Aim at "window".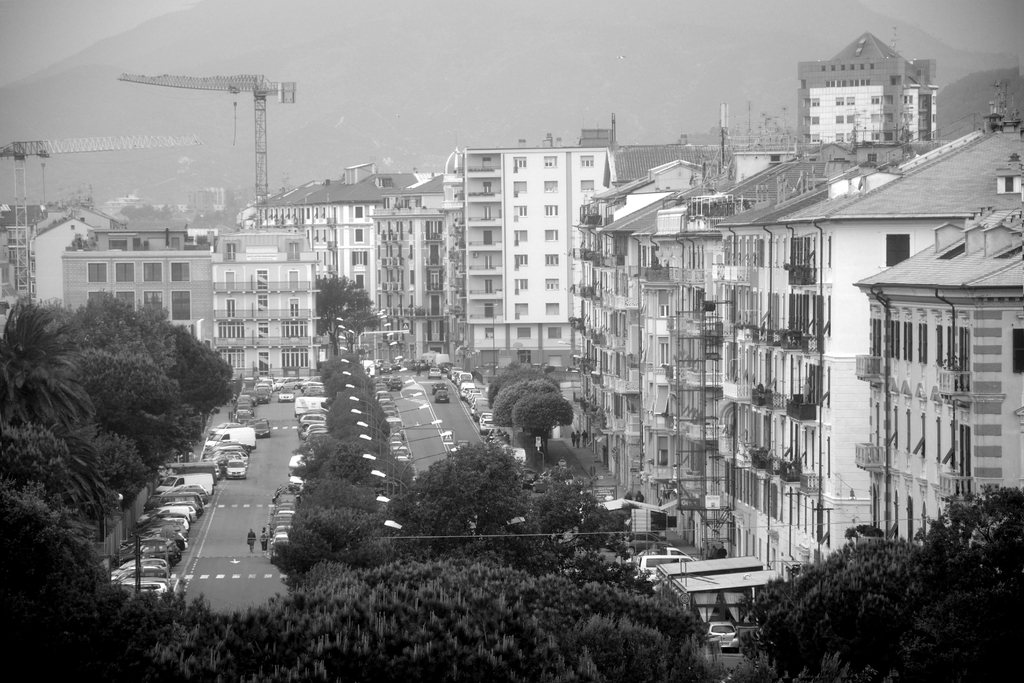
Aimed at bbox=(373, 242, 381, 272).
